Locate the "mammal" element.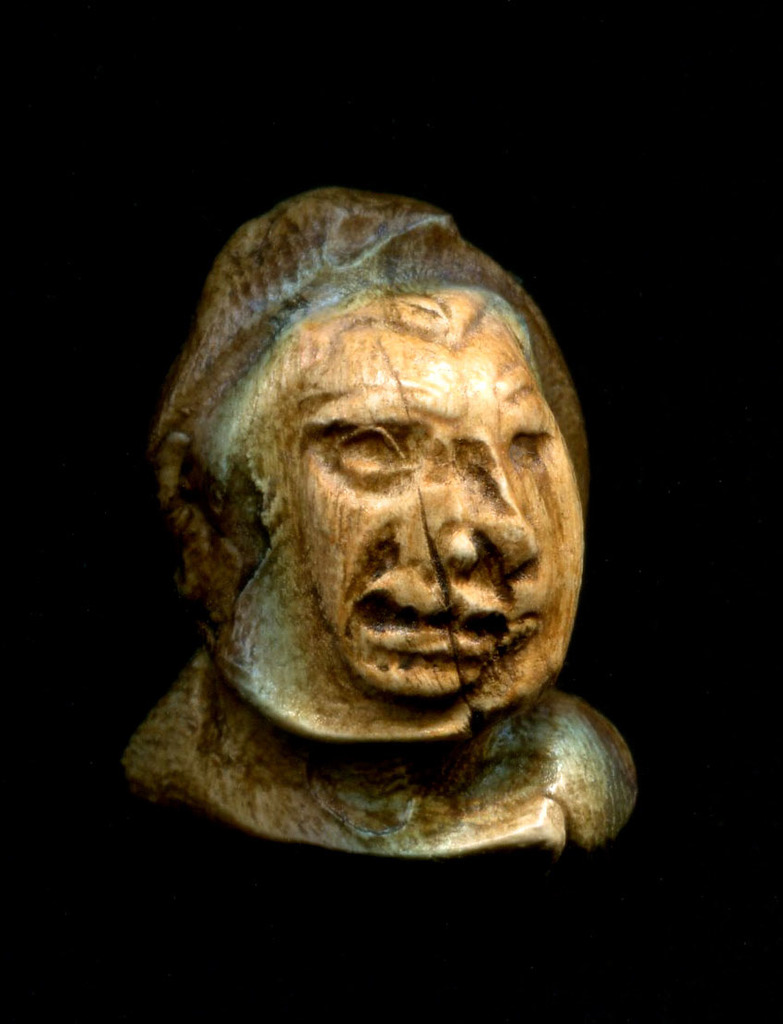
Element bbox: pyautogui.locateOnScreen(94, 166, 651, 848).
